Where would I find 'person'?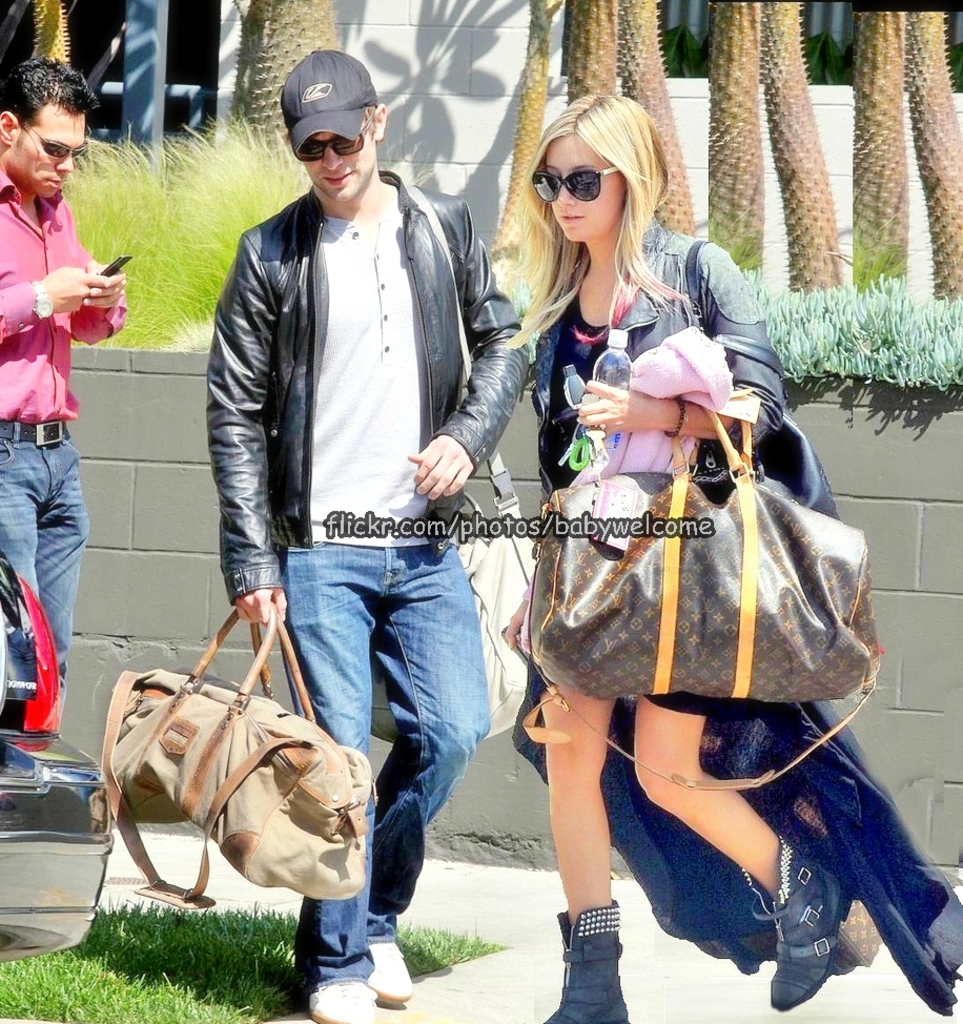
At bbox=[203, 58, 516, 965].
